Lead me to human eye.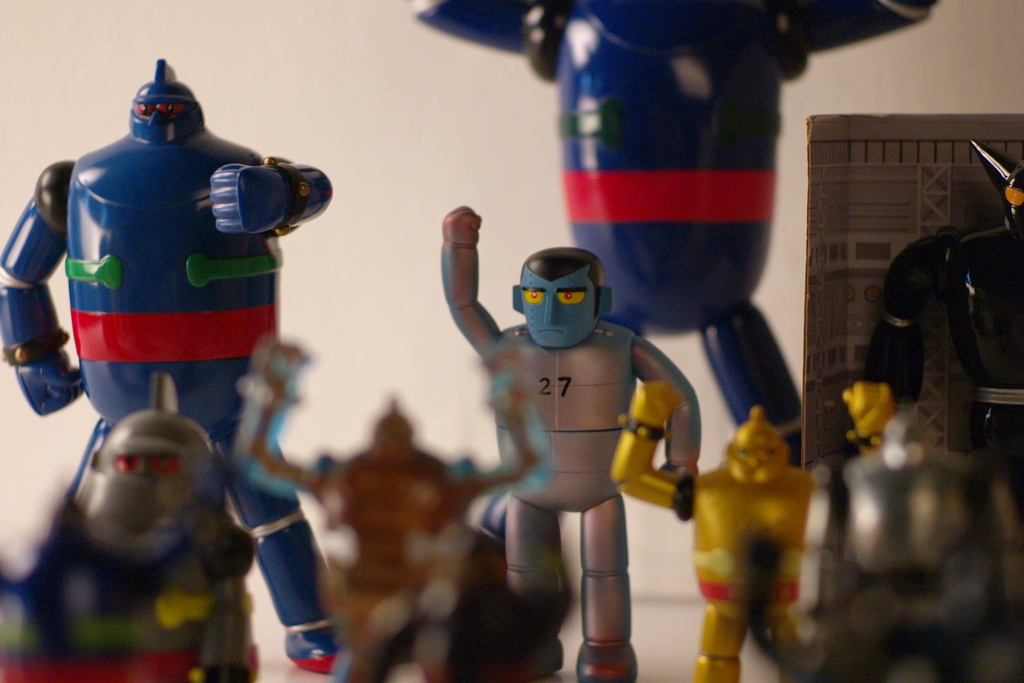
Lead to [left=519, top=286, right=544, bottom=302].
